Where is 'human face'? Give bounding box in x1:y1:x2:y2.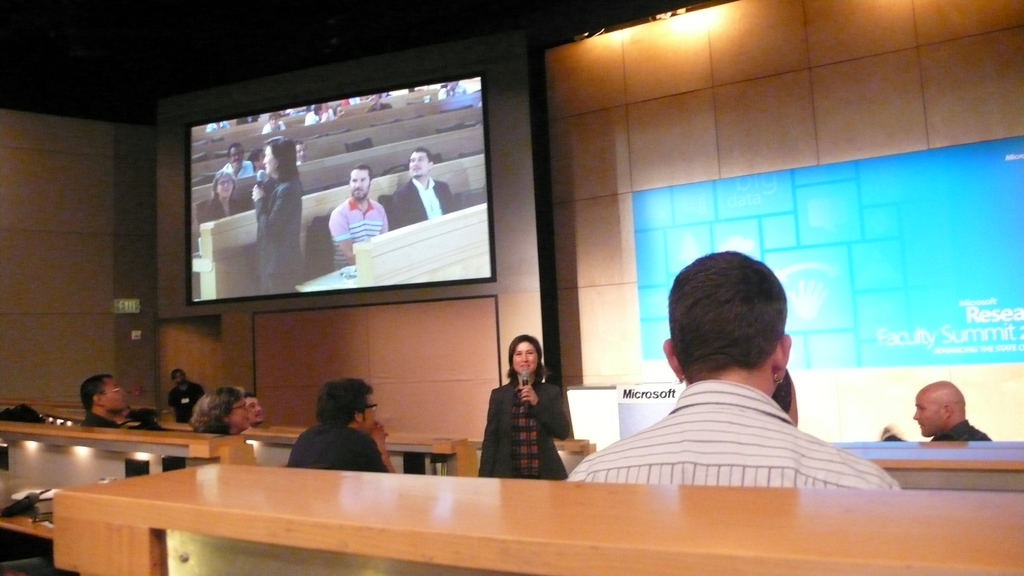
103:381:127:412.
